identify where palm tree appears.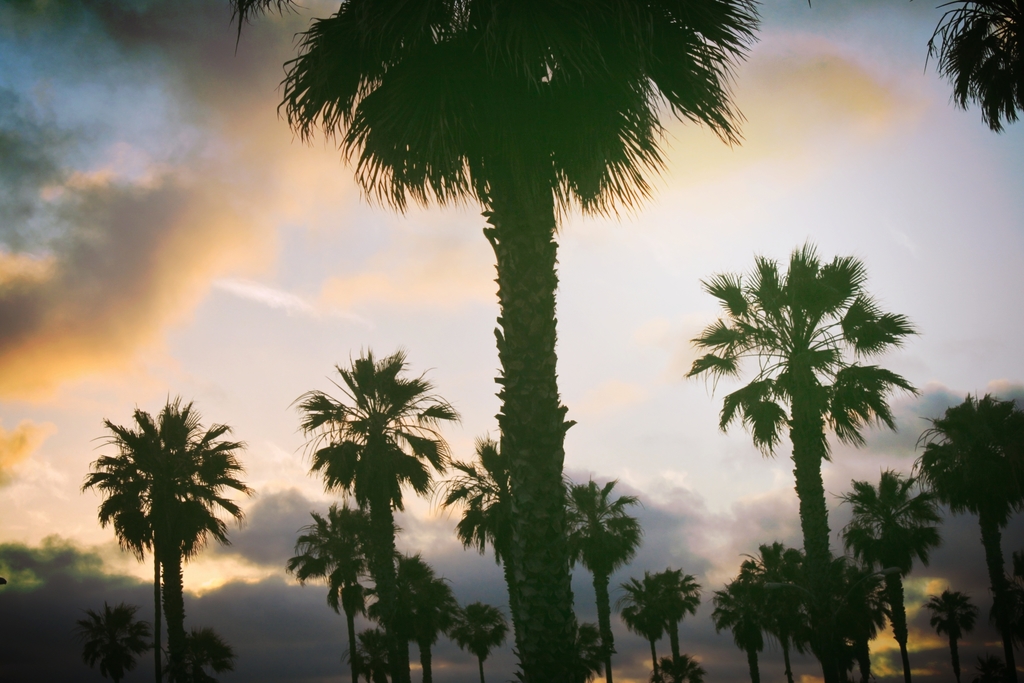
Appears at crop(763, 548, 812, 661).
